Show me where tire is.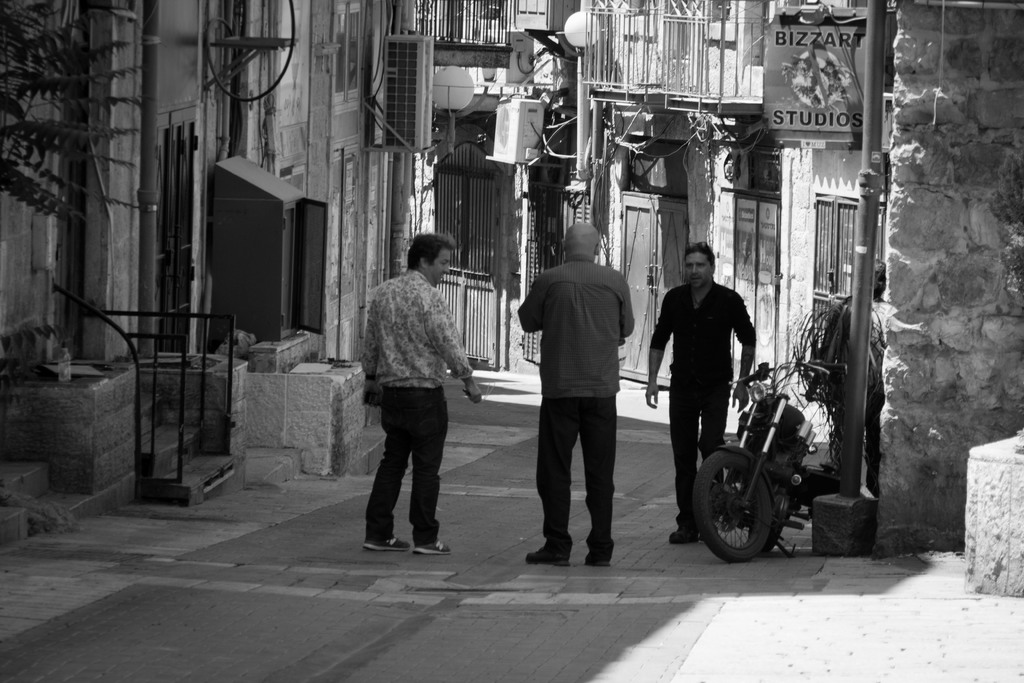
tire is at (x1=734, y1=434, x2=803, y2=536).
